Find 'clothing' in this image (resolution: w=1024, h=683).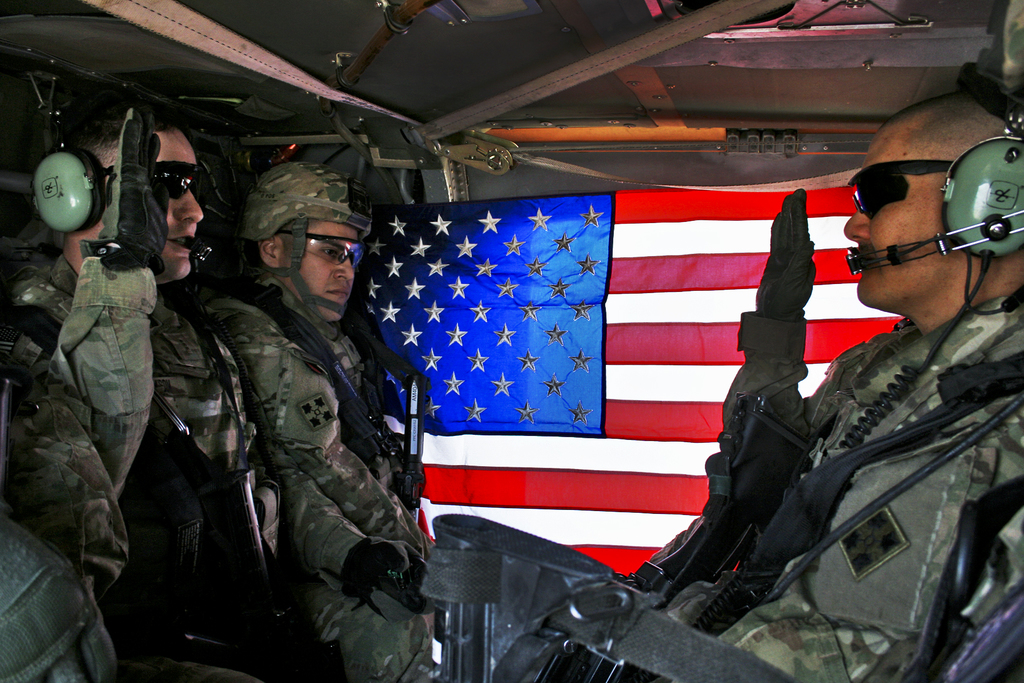
[662, 295, 1023, 682].
